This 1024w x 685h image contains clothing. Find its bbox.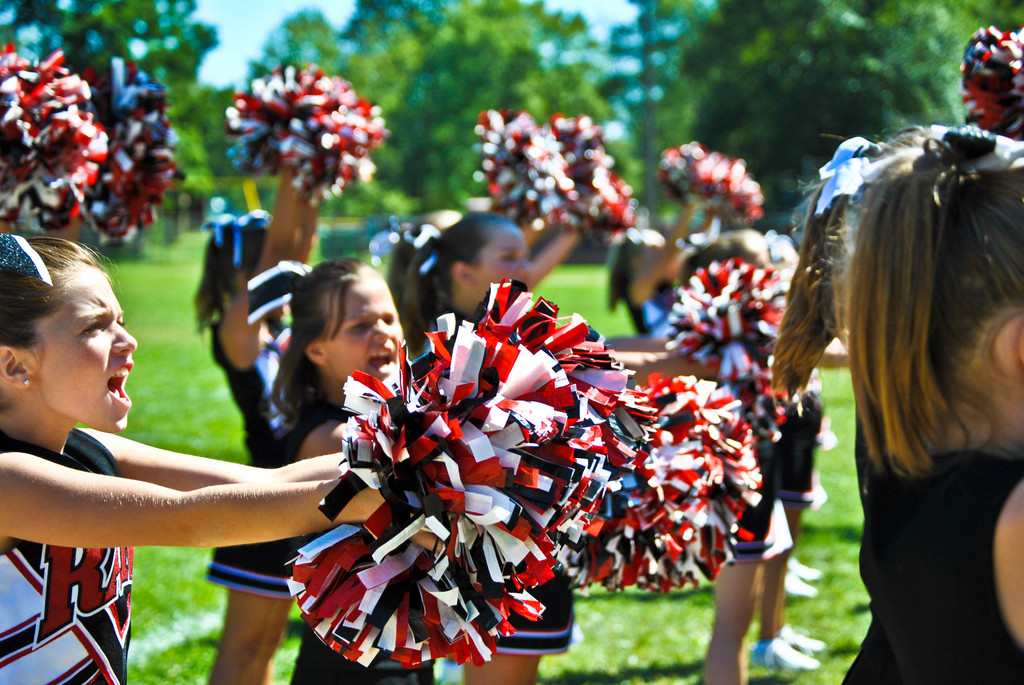
0, 425, 136, 684.
